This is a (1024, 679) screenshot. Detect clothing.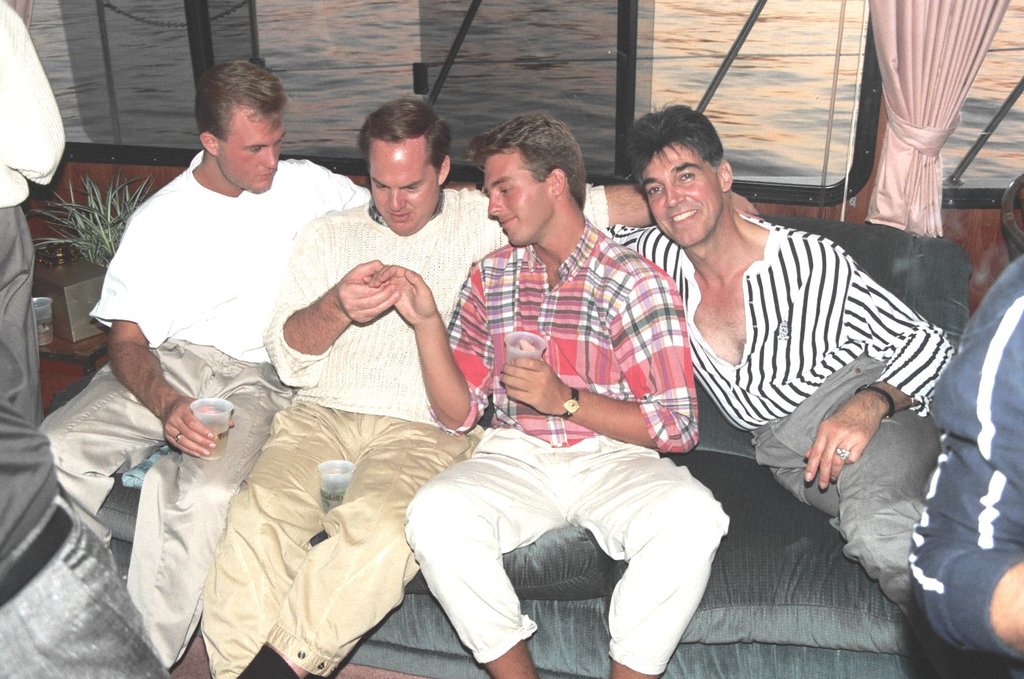
911:254:1023:664.
